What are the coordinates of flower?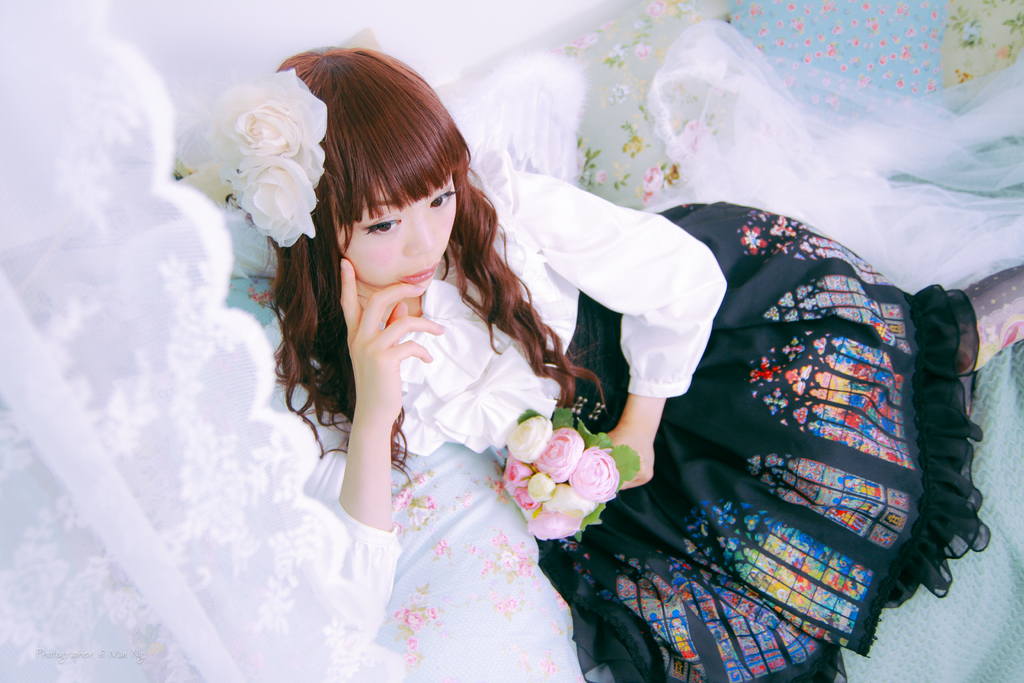
[x1=566, y1=443, x2=621, y2=506].
